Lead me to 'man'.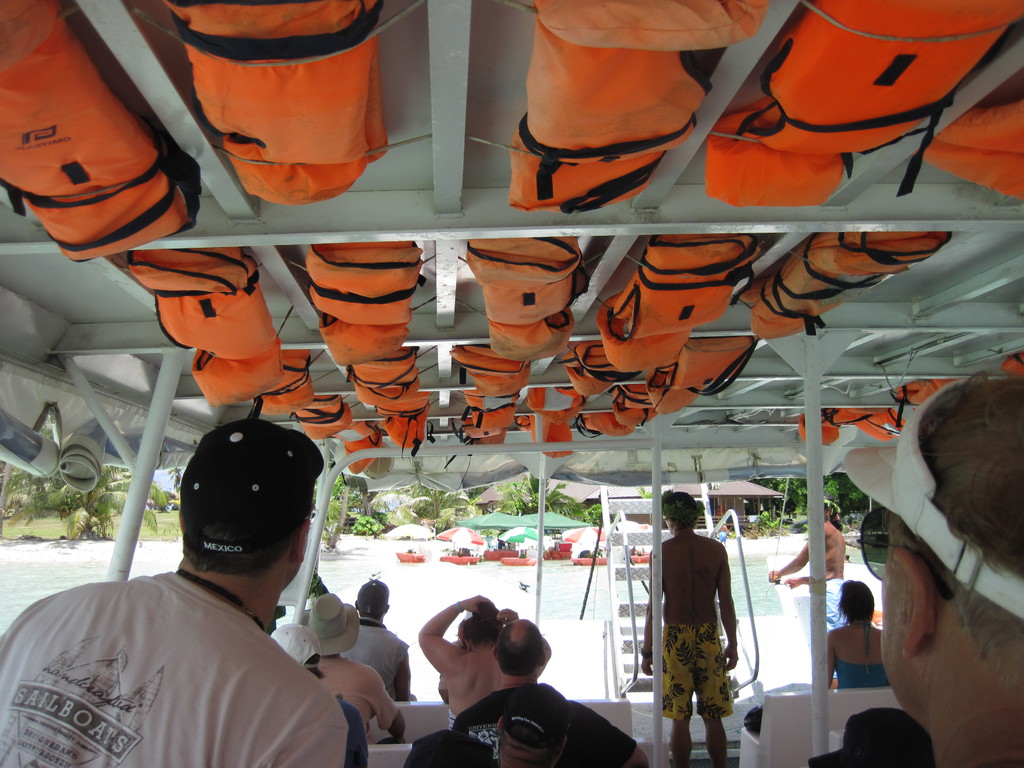
Lead to (left=769, top=498, right=847, bottom=634).
